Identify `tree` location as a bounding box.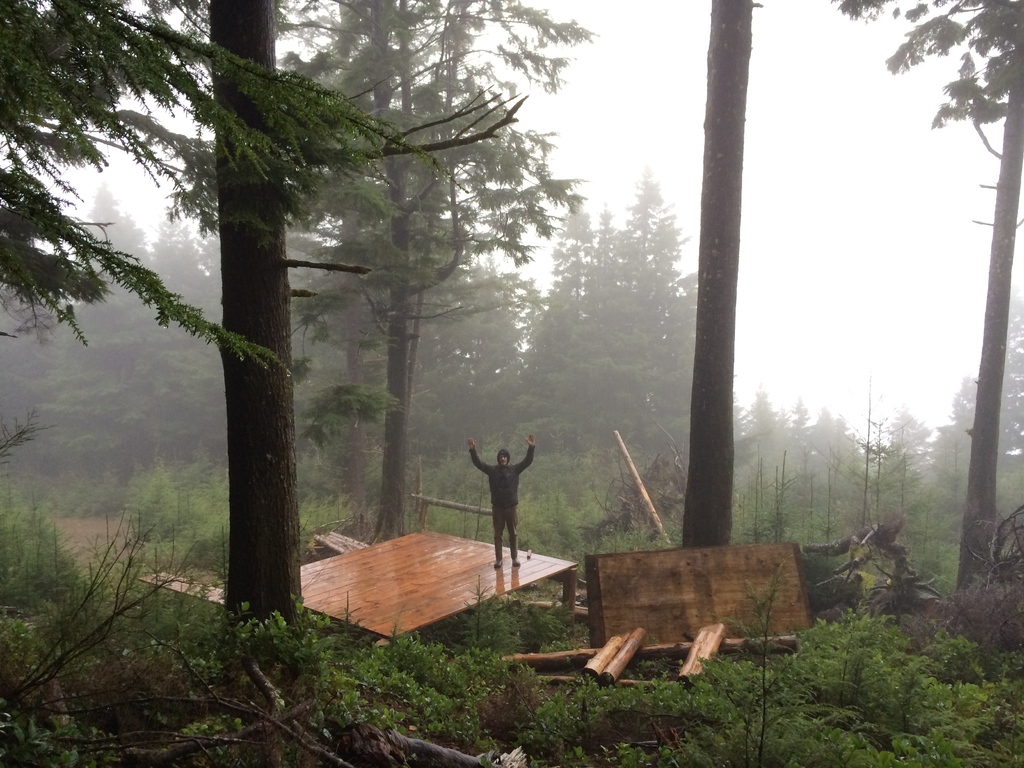
x1=0 y1=0 x2=444 y2=378.
